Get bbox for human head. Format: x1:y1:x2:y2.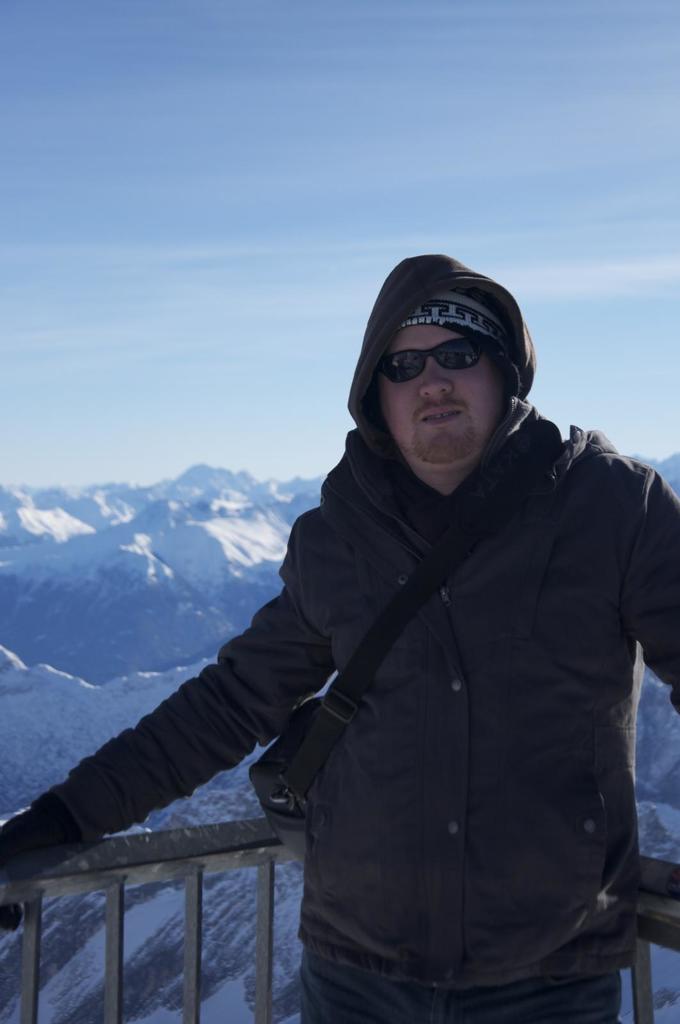
358:254:528:442.
